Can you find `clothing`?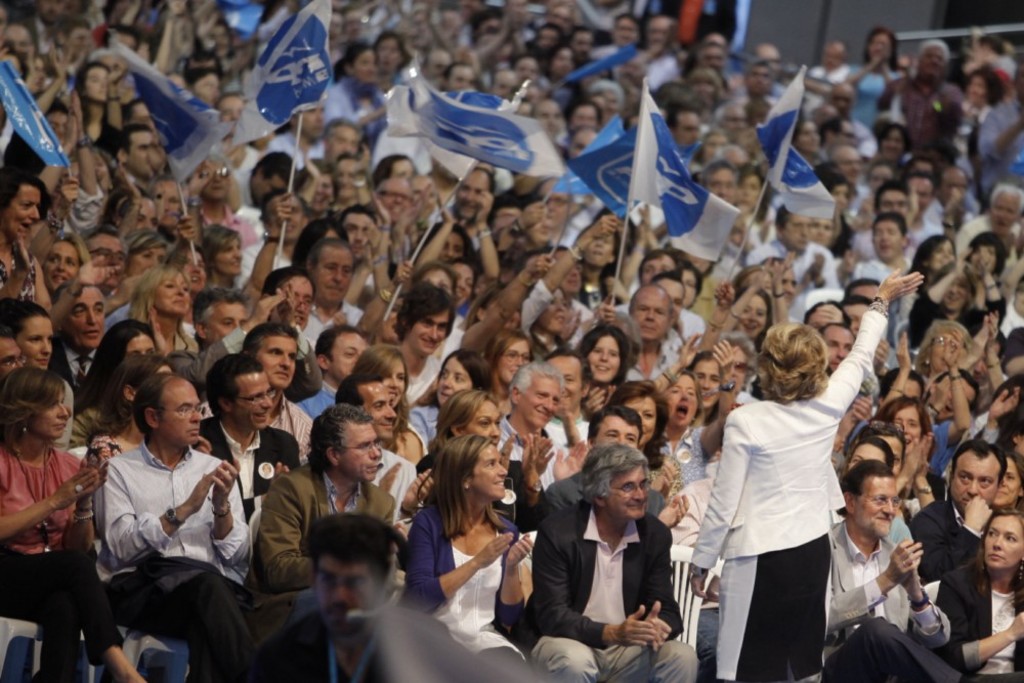
Yes, bounding box: [x1=324, y1=83, x2=386, y2=124].
